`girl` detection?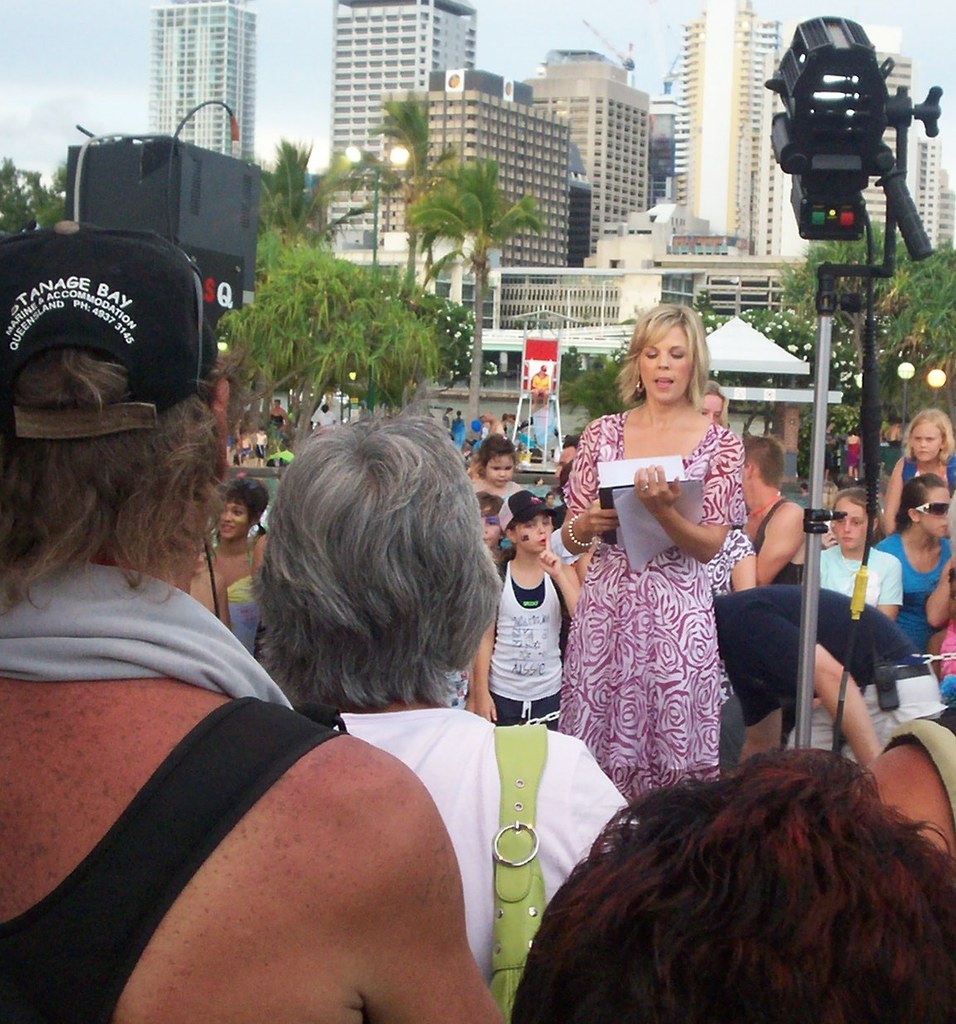
crop(921, 491, 955, 690)
